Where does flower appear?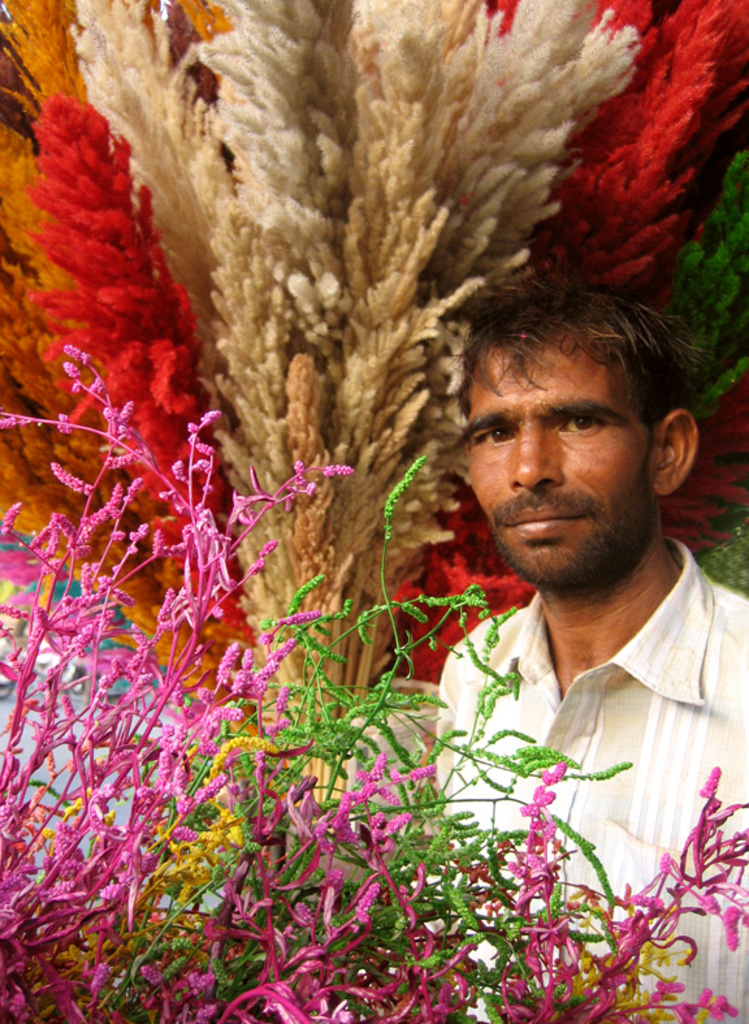
Appears at detection(216, 449, 352, 541).
